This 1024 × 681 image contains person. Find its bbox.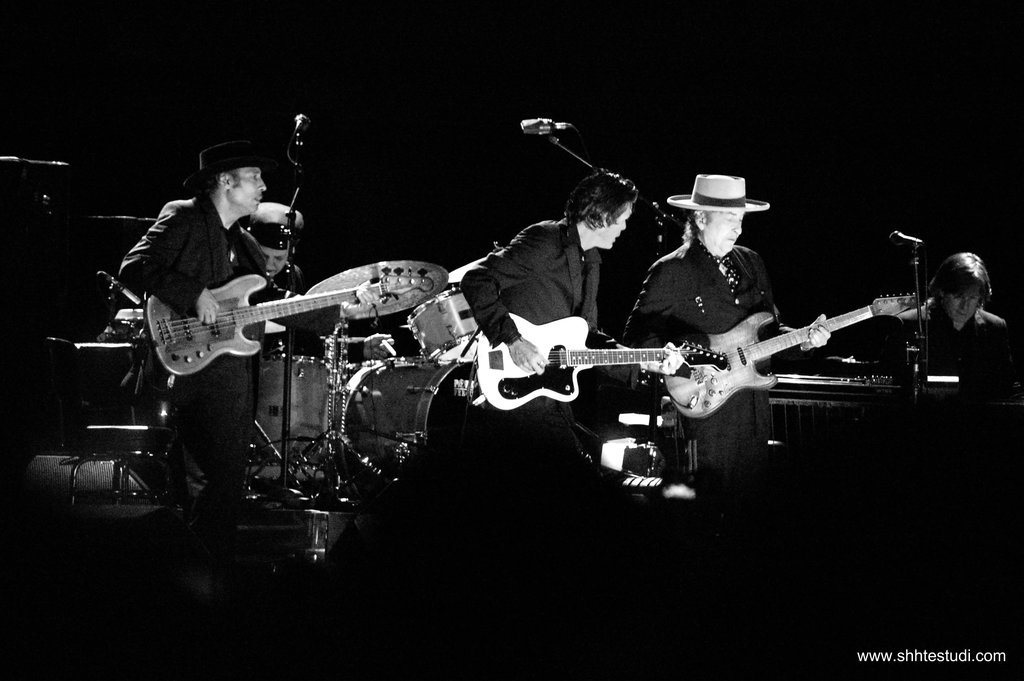
BBox(620, 165, 817, 485).
